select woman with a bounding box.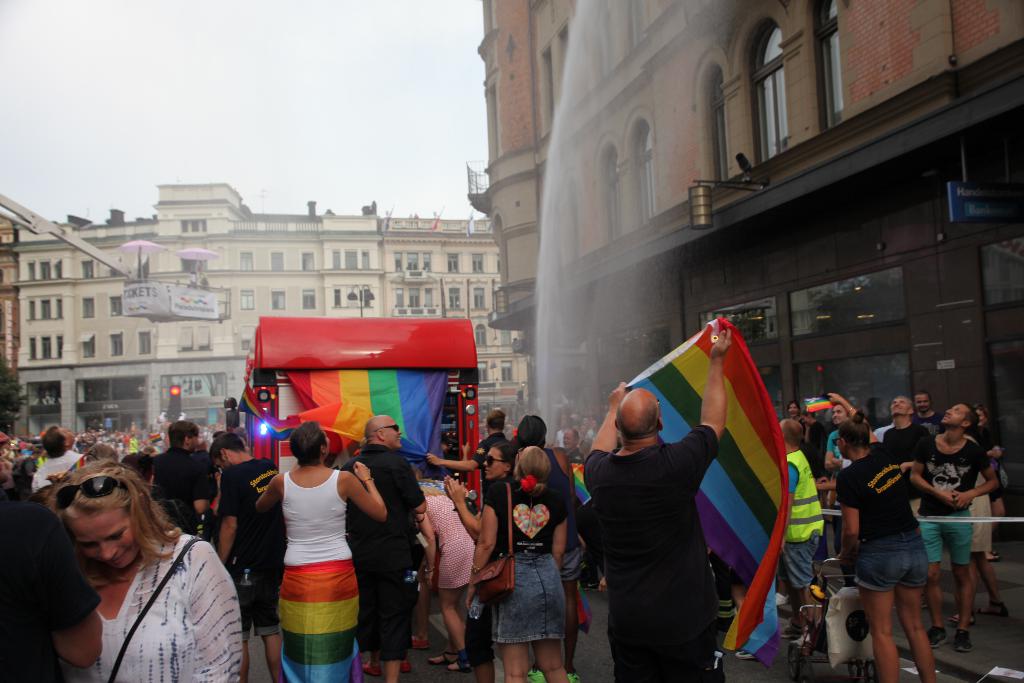
region(442, 441, 515, 682).
